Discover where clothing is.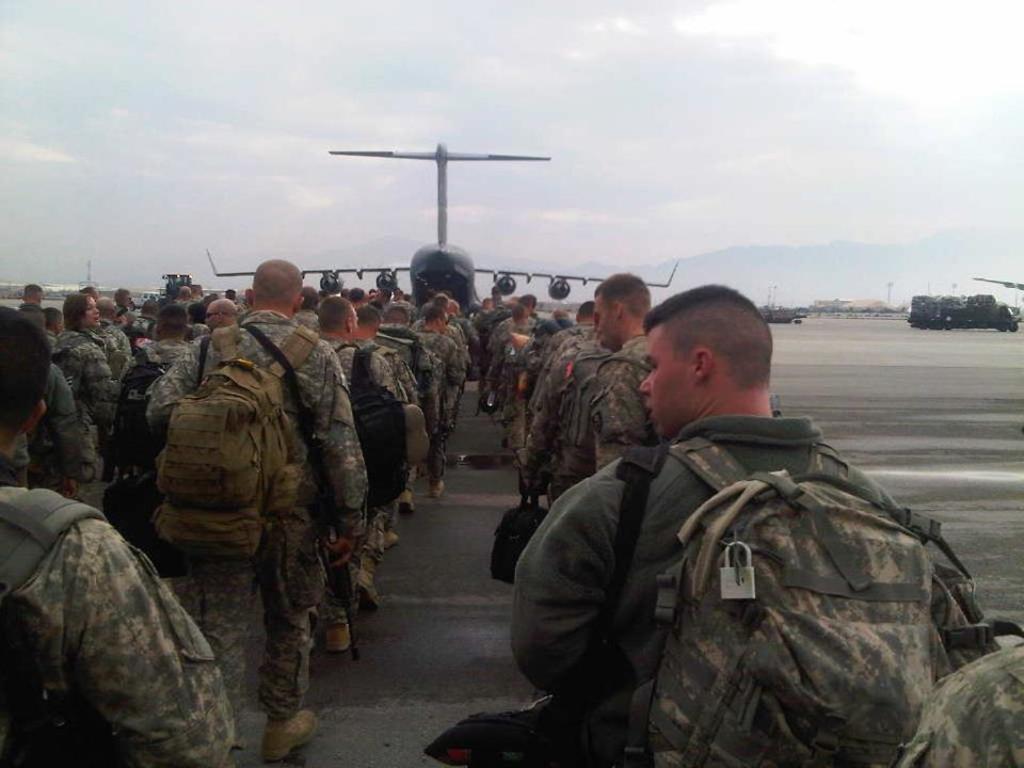
Discovered at x1=361 y1=330 x2=429 y2=508.
